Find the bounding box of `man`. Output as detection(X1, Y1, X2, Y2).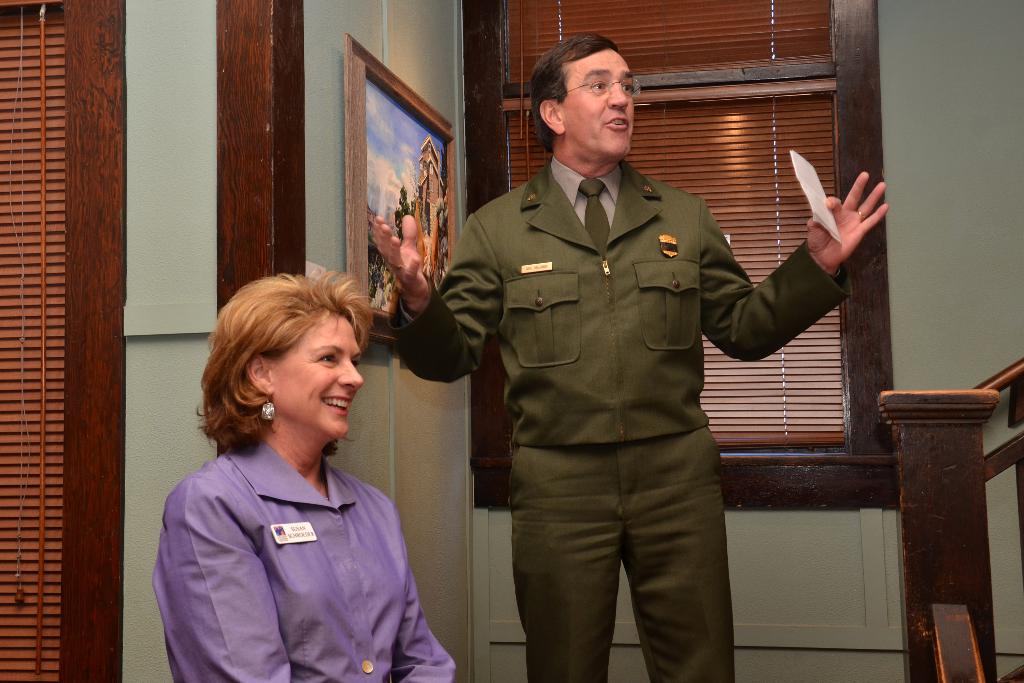
detection(371, 22, 889, 682).
